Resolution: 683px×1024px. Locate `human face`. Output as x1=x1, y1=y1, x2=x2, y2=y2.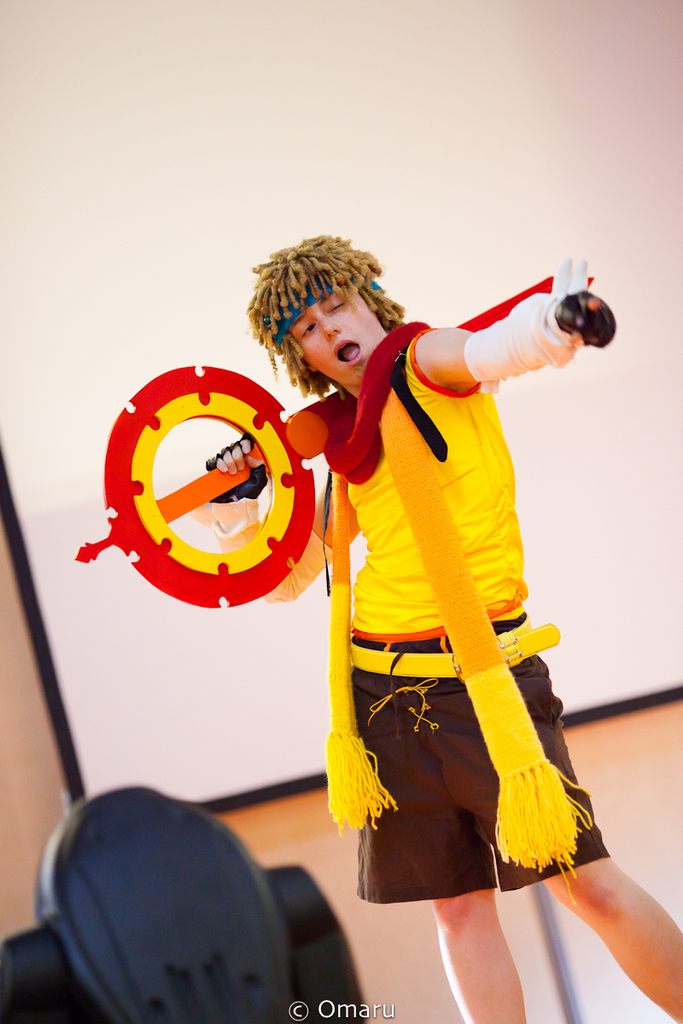
x1=285, y1=280, x2=393, y2=382.
